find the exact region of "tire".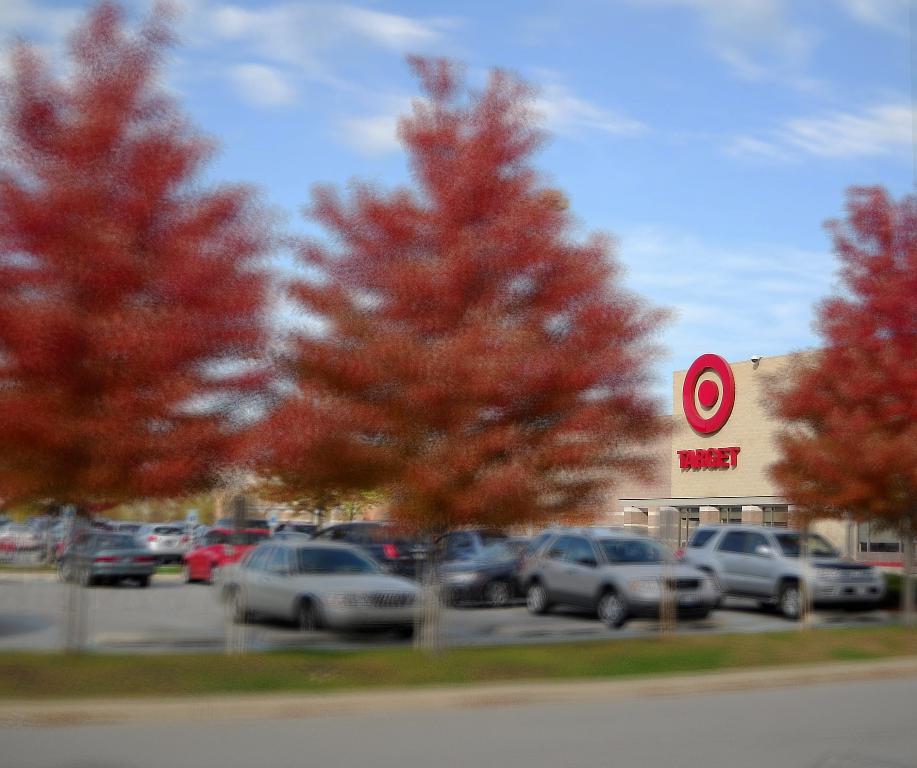
Exact region: [224,588,249,615].
